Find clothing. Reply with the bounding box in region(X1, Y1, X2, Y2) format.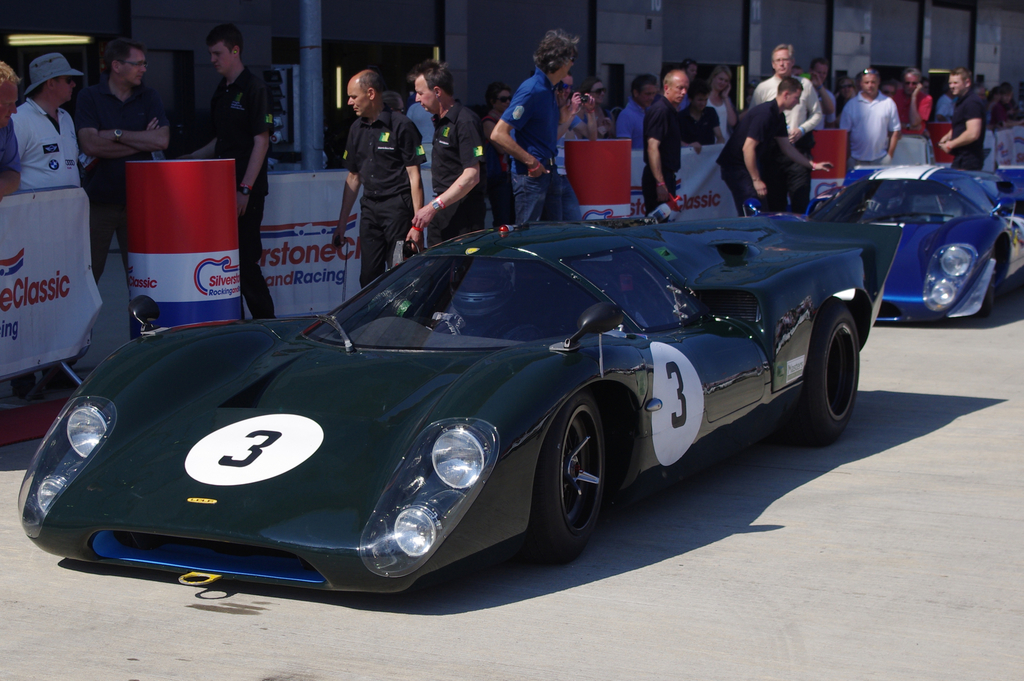
region(397, 104, 426, 131).
